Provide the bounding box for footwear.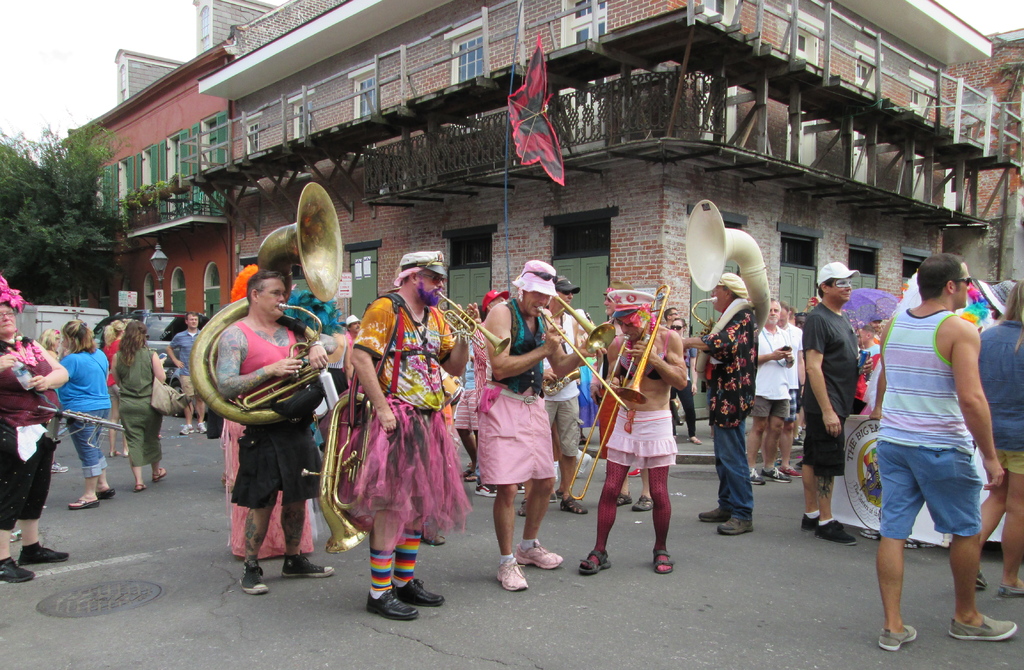
877,623,916,651.
